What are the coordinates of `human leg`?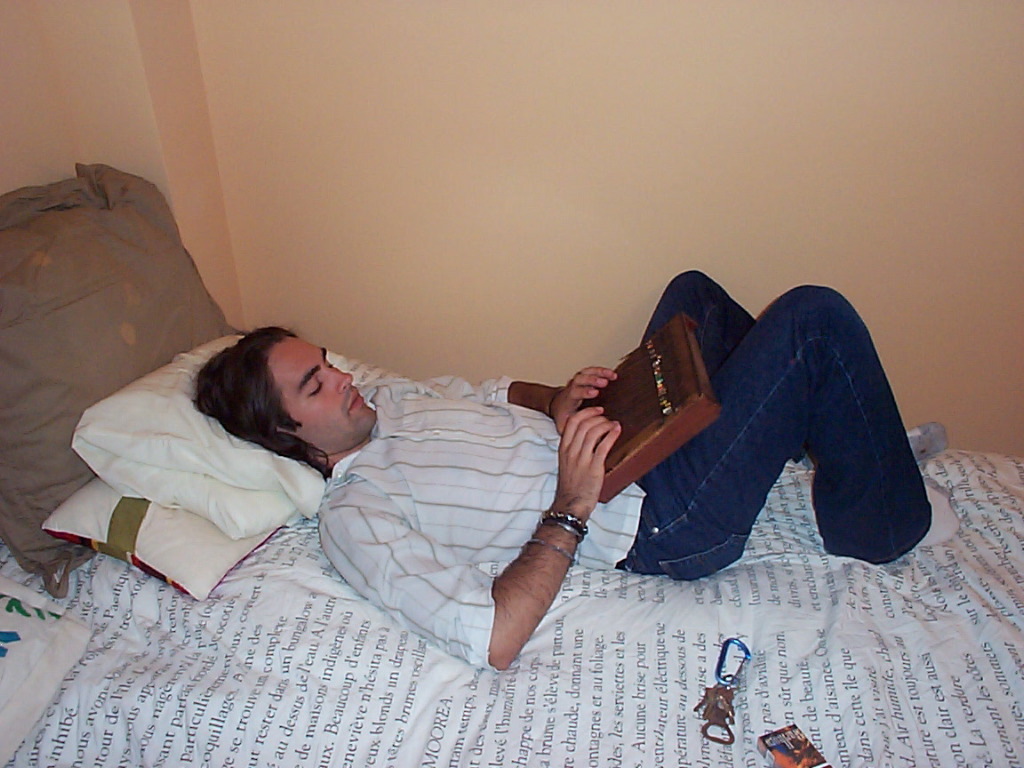
{"x1": 638, "y1": 270, "x2": 950, "y2": 491}.
